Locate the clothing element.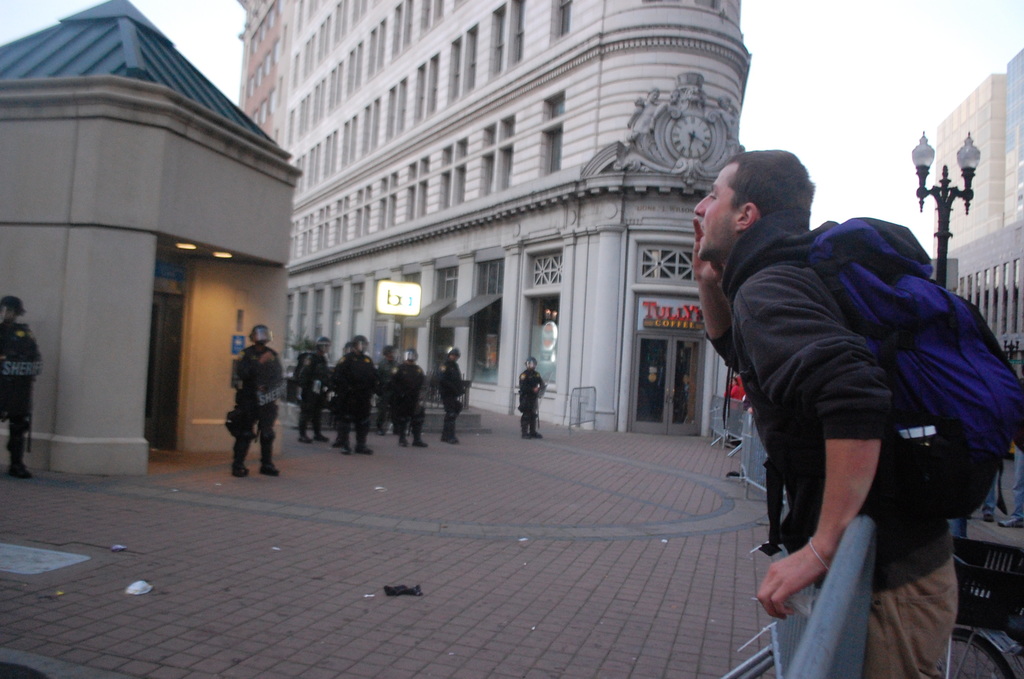
Element bbox: box(444, 360, 468, 418).
